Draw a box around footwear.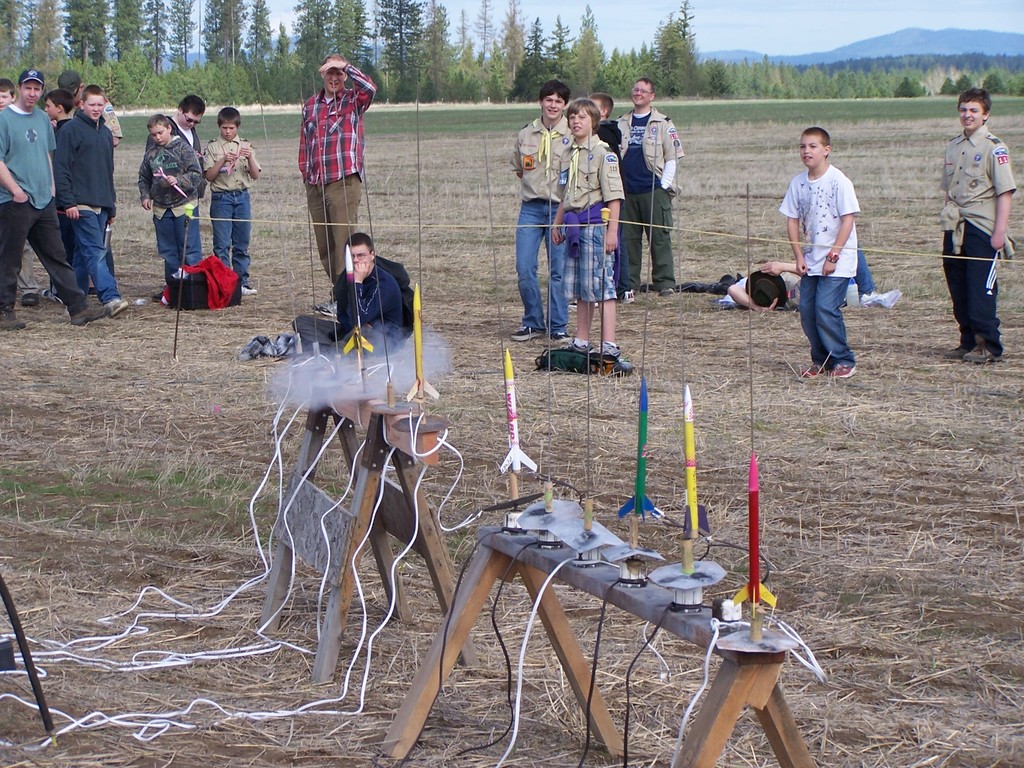
858, 287, 901, 305.
